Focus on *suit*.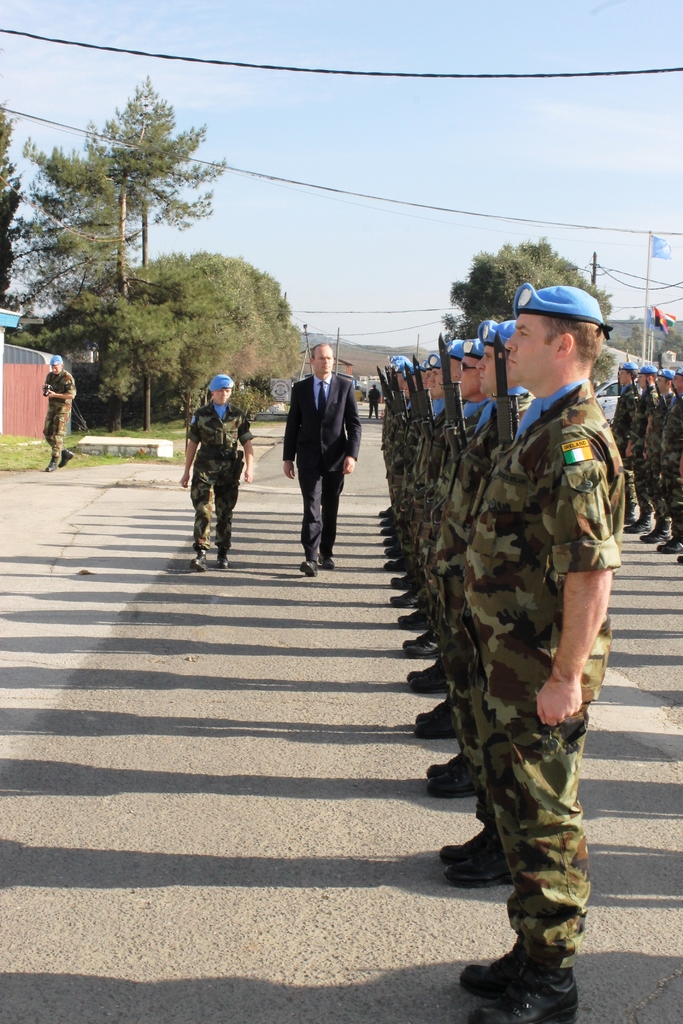
Focused at pyautogui.locateOnScreen(287, 335, 361, 567).
